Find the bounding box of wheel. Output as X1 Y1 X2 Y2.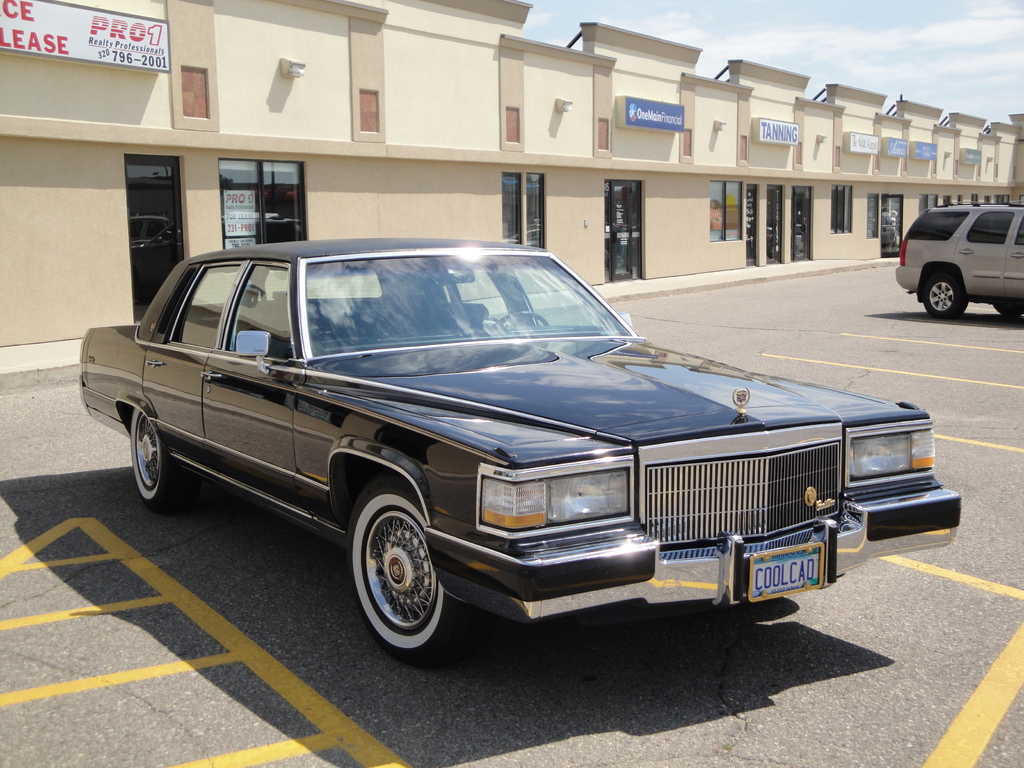
996 295 1023 316.
